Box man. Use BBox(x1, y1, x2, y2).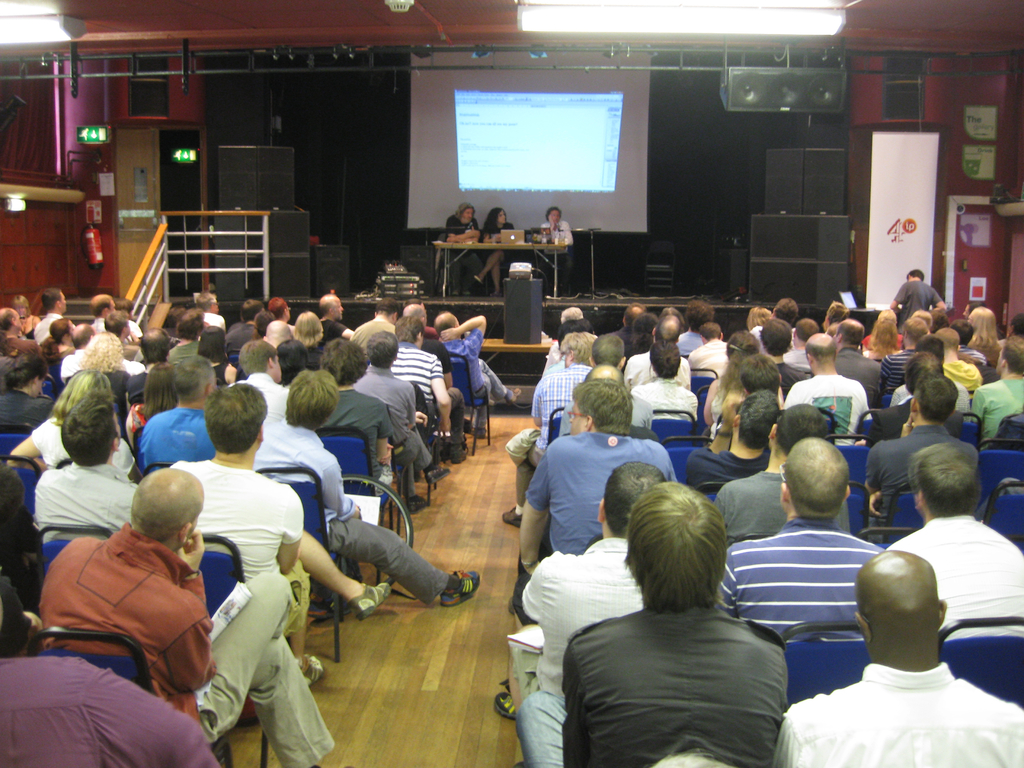
BBox(28, 390, 138, 552).
